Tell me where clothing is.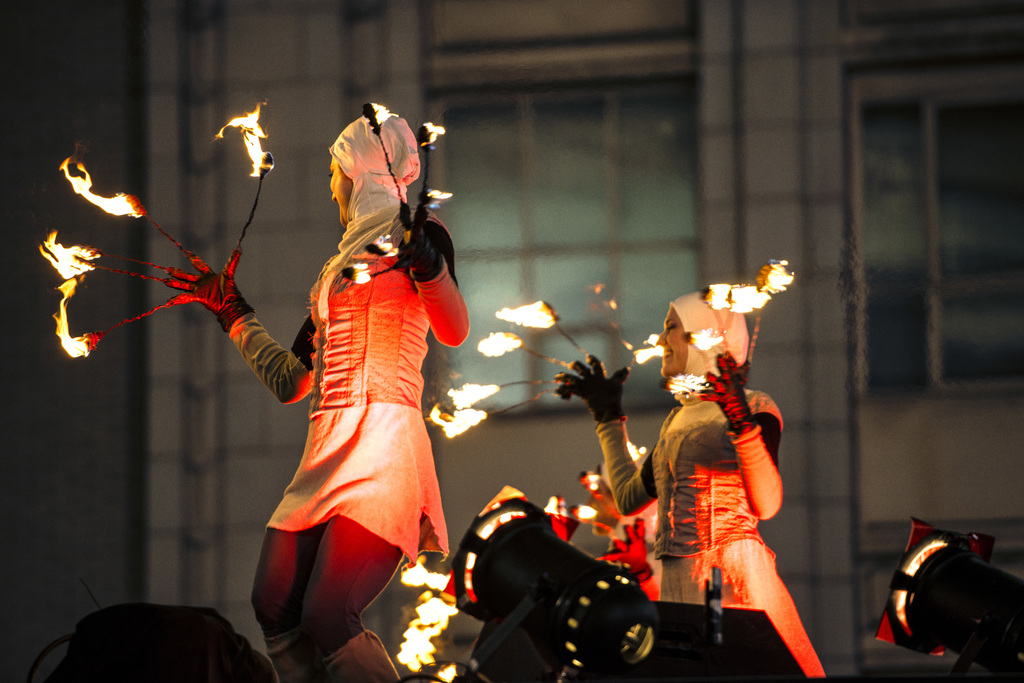
clothing is at Rect(601, 383, 828, 681).
